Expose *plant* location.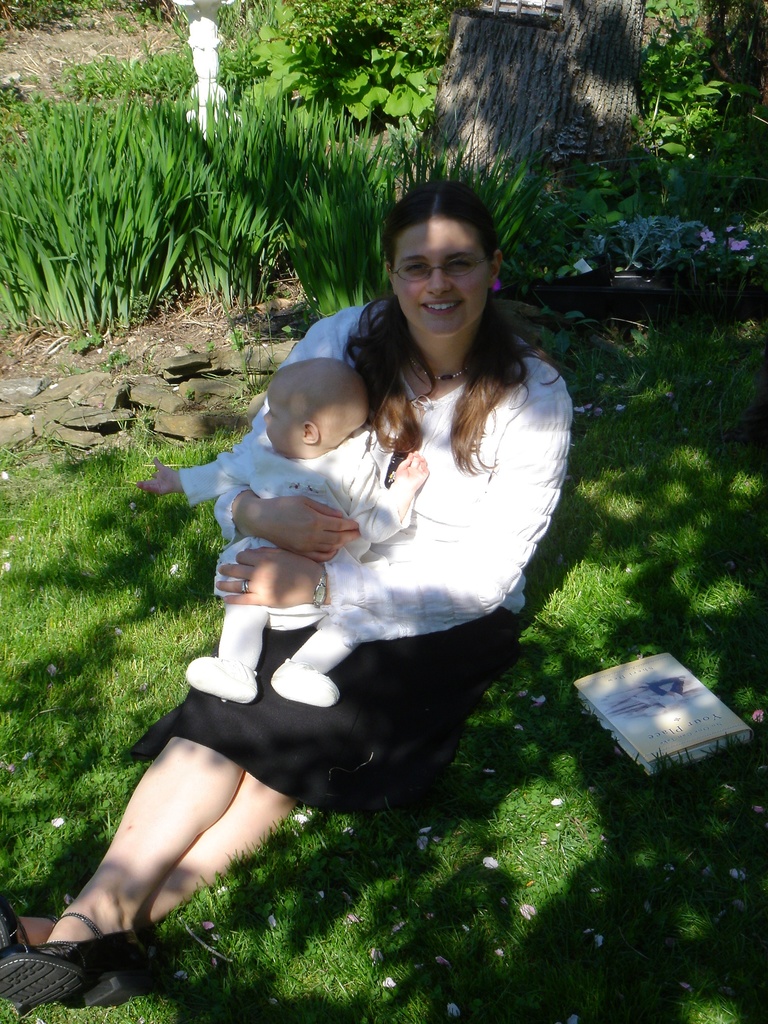
Exposed at [61, 0, 200, 100].
